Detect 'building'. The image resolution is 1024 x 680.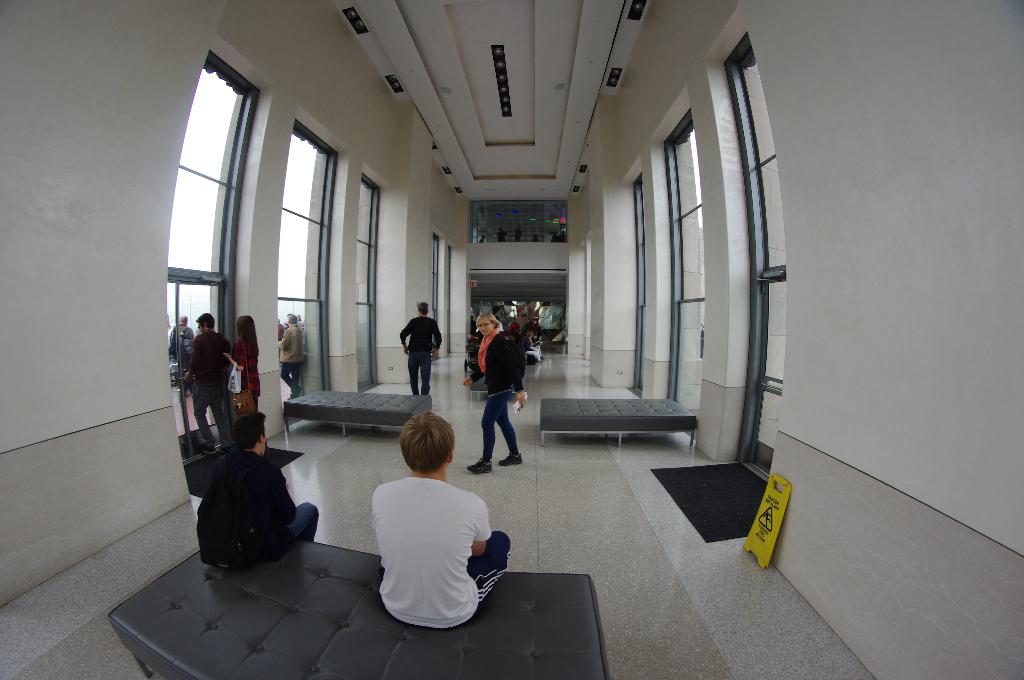
x1=0 y1=0 x2=1023 y2=679.
